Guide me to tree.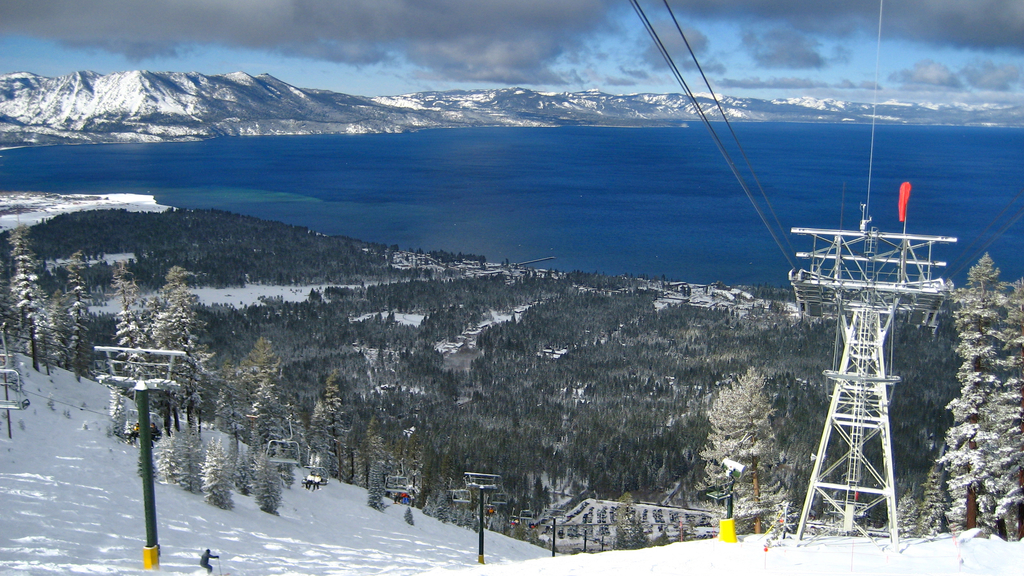
Guidance: x1=0 y1=184 x2=947 y2=561.
